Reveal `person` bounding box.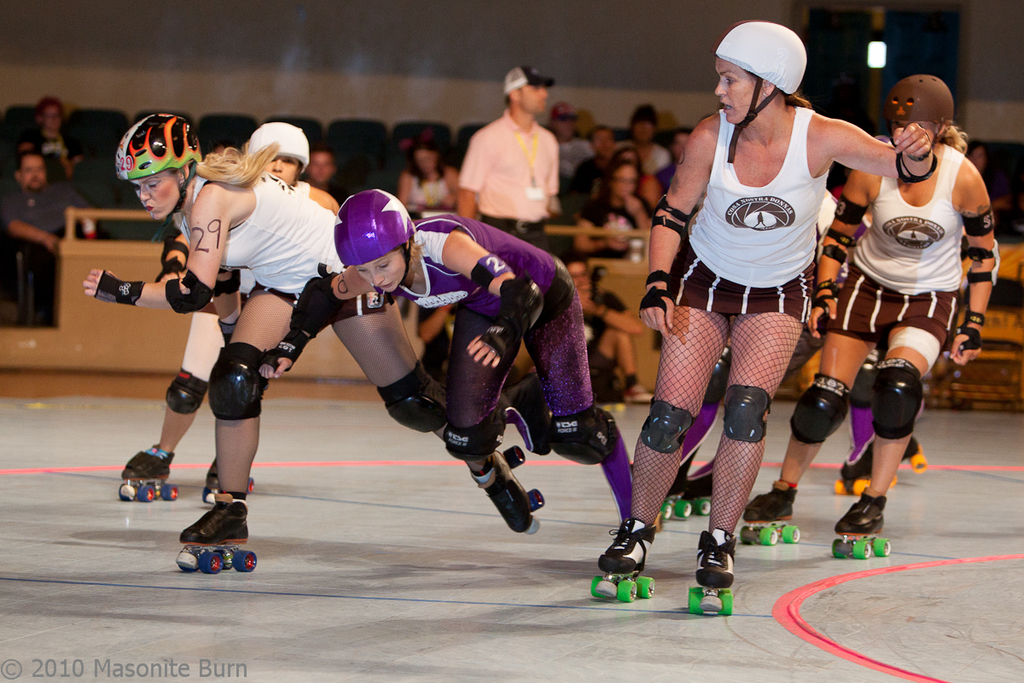
Revealed: l=568, t=253, r=655, b=405.
